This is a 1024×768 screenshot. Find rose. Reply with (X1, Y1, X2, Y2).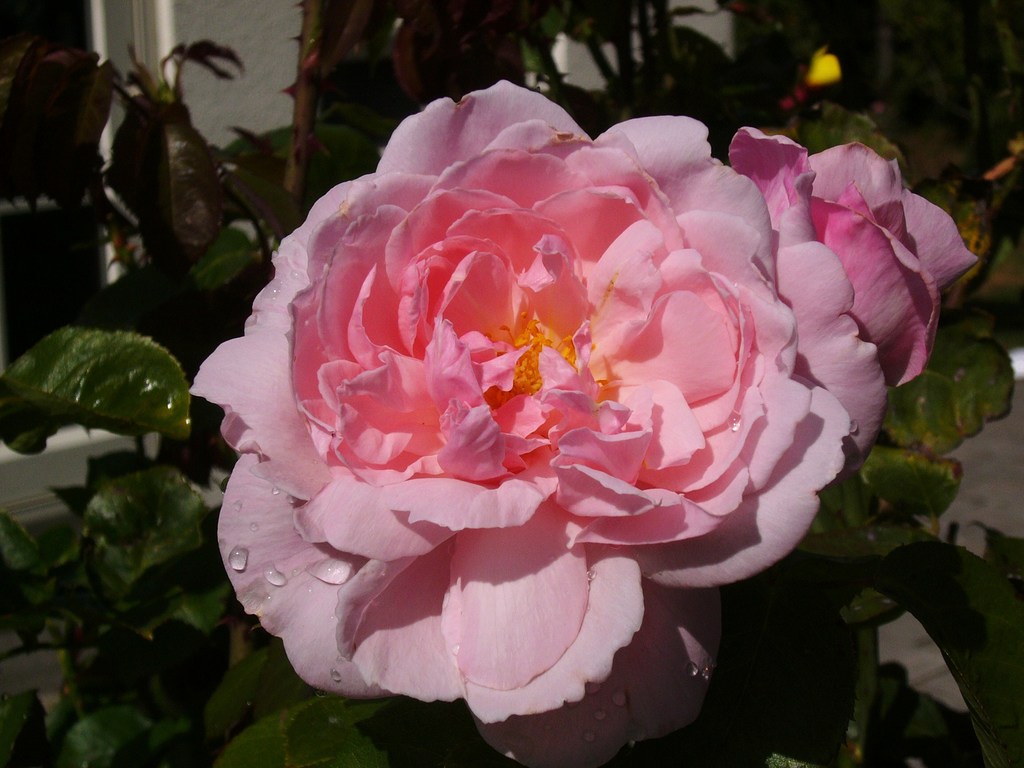
(726, 124, 977, 392).
